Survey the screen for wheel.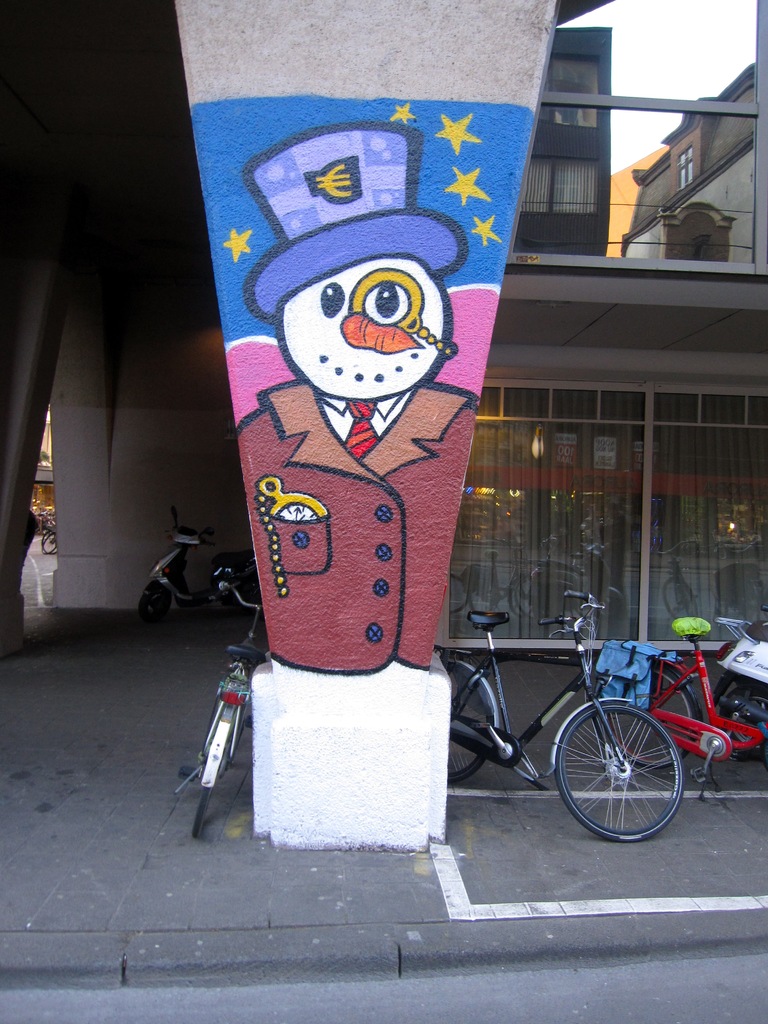
Survey found: [244,578,259,604].
